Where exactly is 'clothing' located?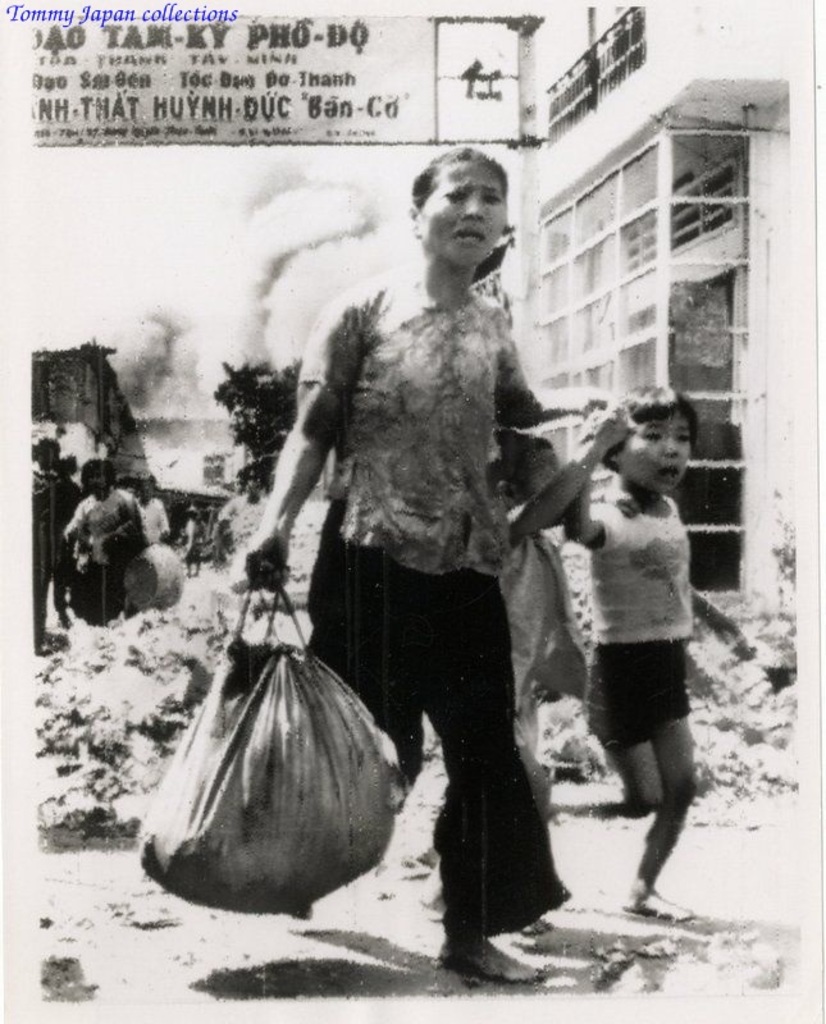
Its bounding box is select_region(28, 460, 64, 632).
